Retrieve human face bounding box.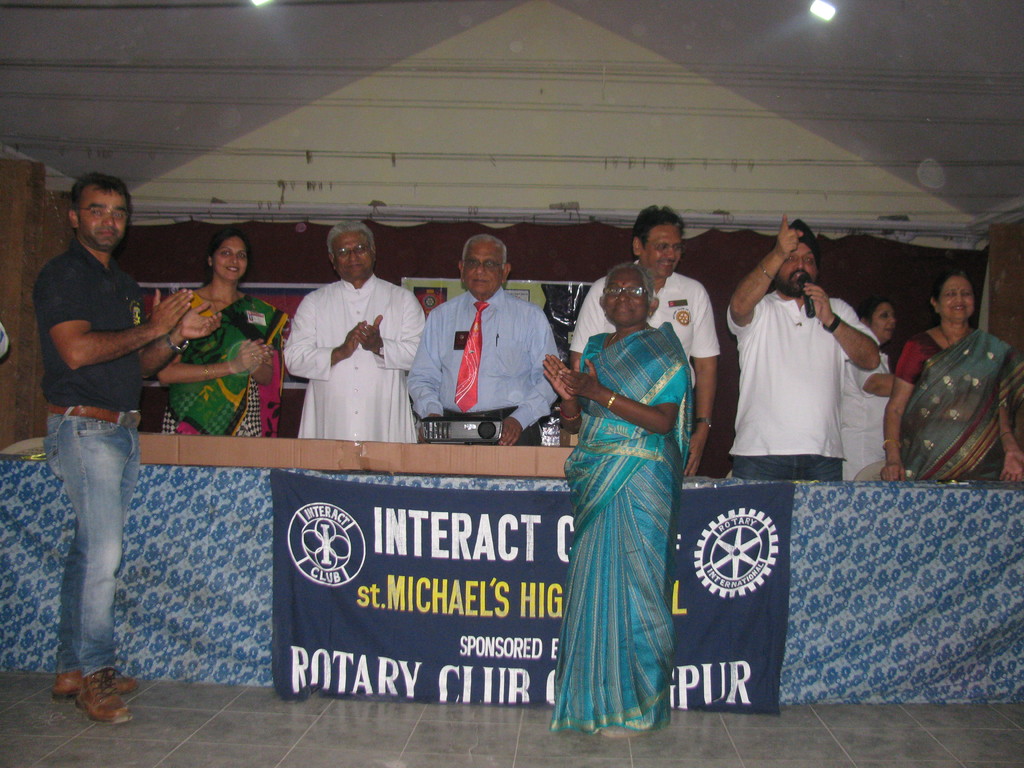
Bounding box: region(641, 225, 685, 280).
